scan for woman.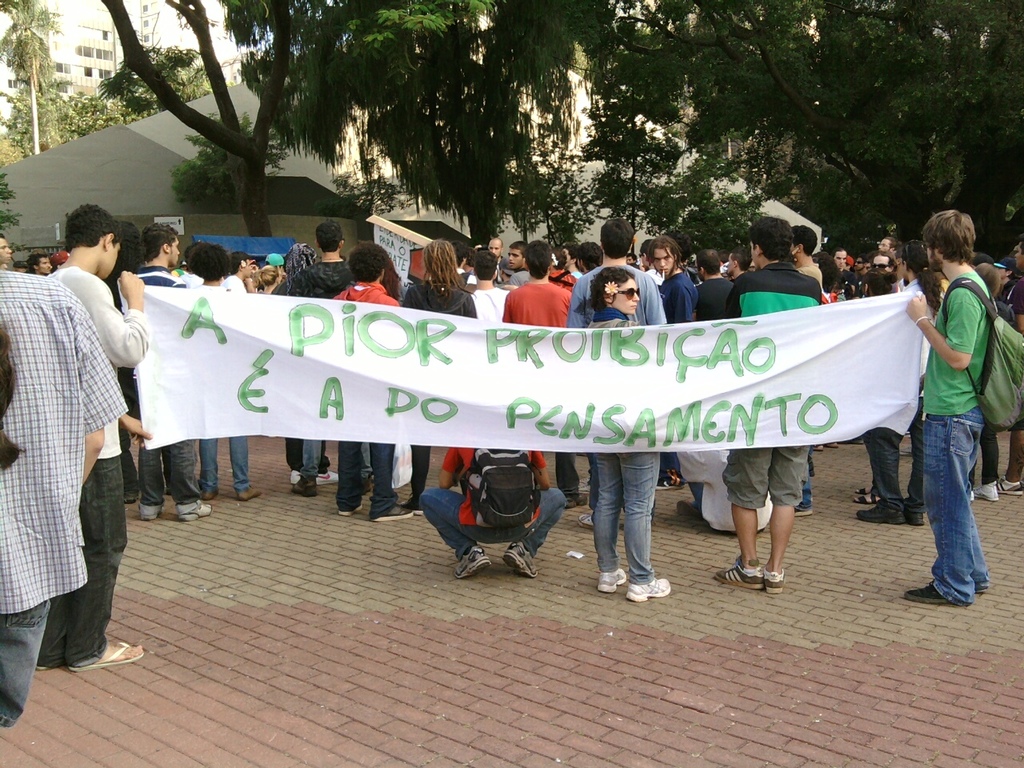
Scan result: bbox(869, 250, 899, 277).
